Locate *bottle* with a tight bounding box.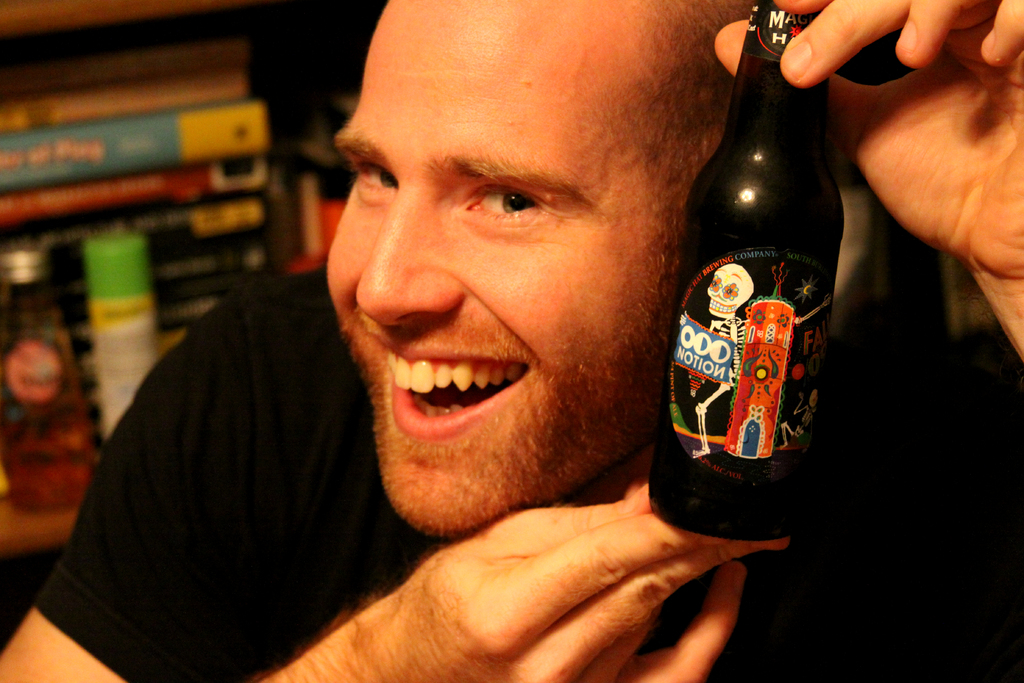
661/0/845/527.
